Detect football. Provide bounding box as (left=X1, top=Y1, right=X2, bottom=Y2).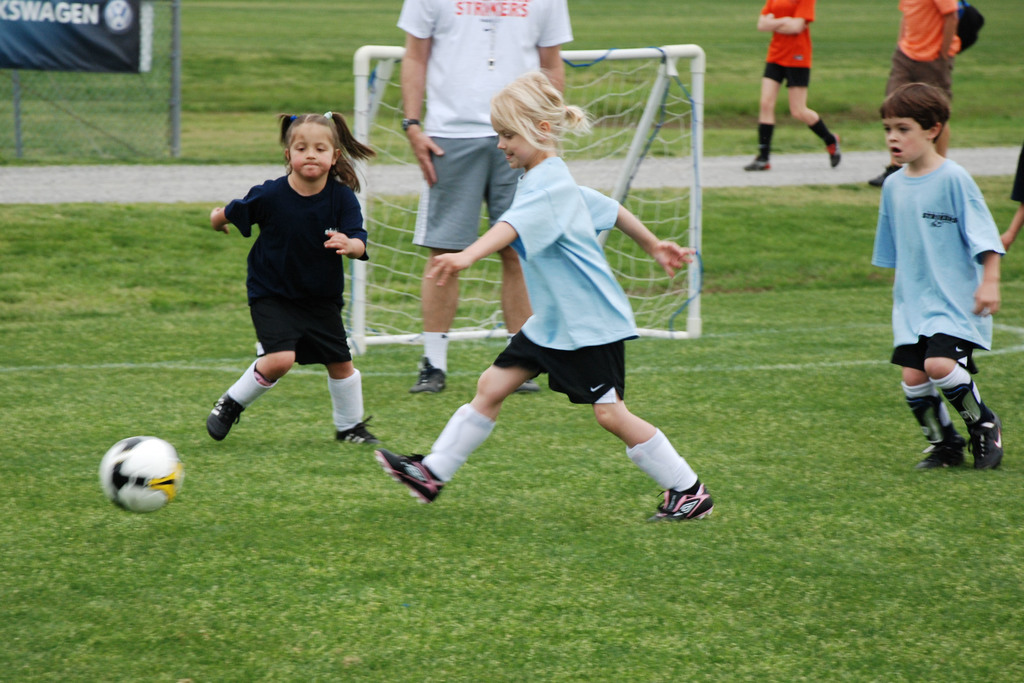
(left=100, top=436, right=184, bottom=511).
